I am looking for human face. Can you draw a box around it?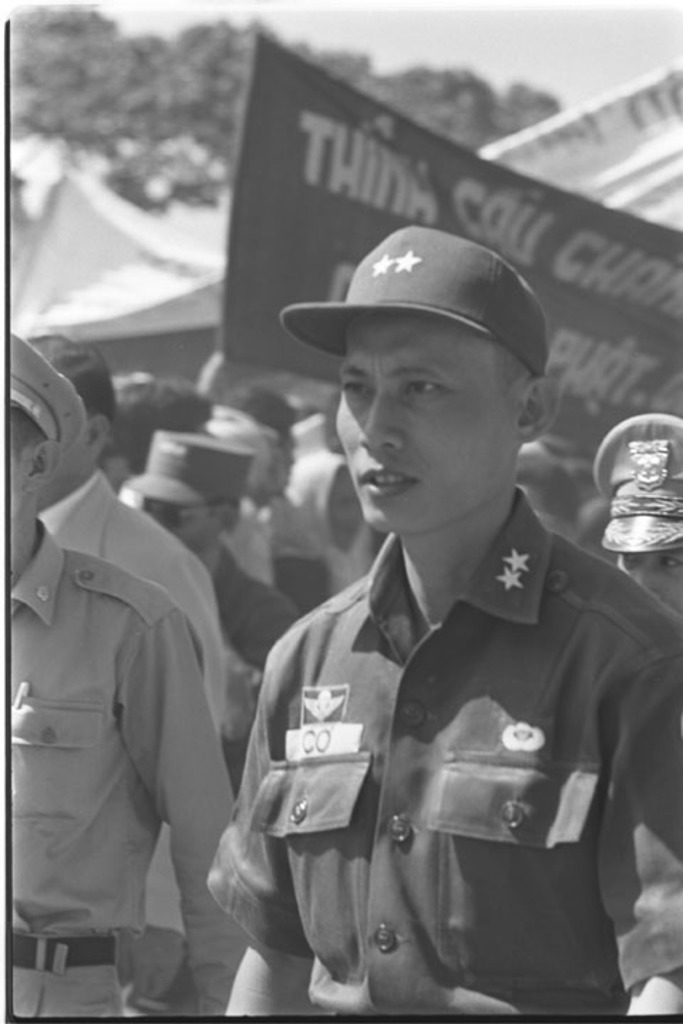
Sure, the bounding box is x1=141, y1=495, x2=222, y2=555.
